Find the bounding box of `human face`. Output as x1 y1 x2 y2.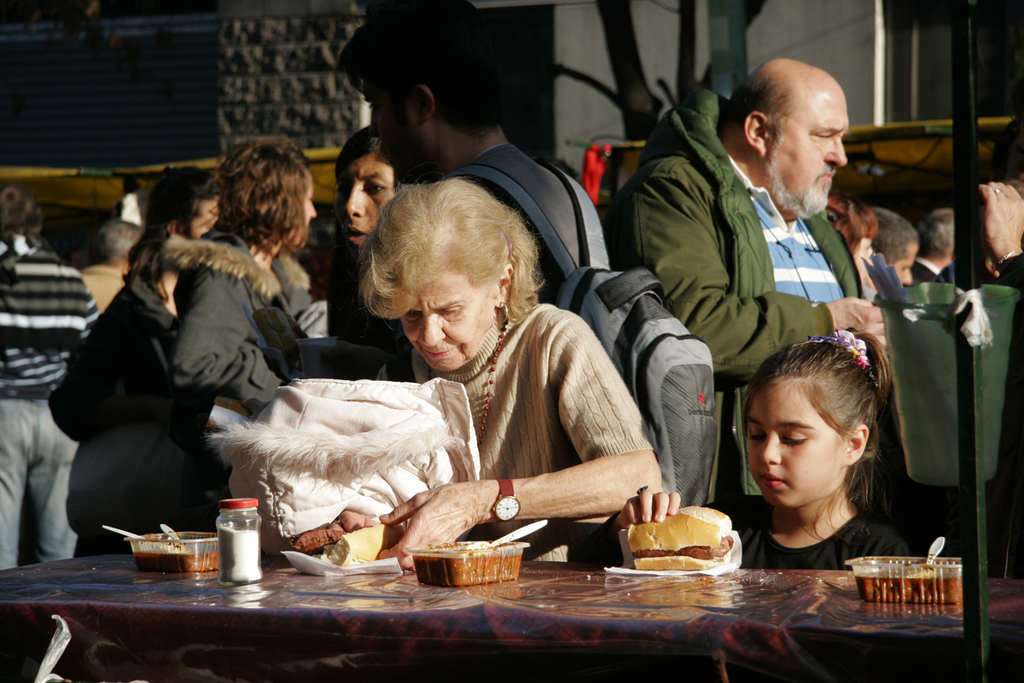
893 247 916 285.
